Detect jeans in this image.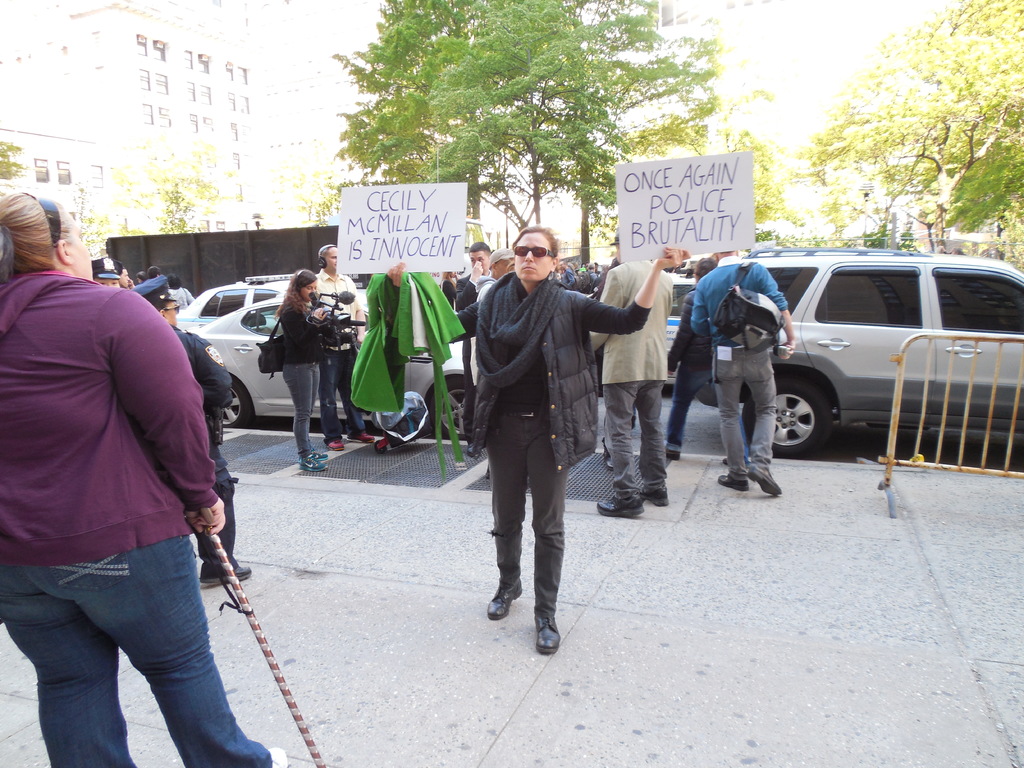
Detection: rect(1, 546, 216, 760).
